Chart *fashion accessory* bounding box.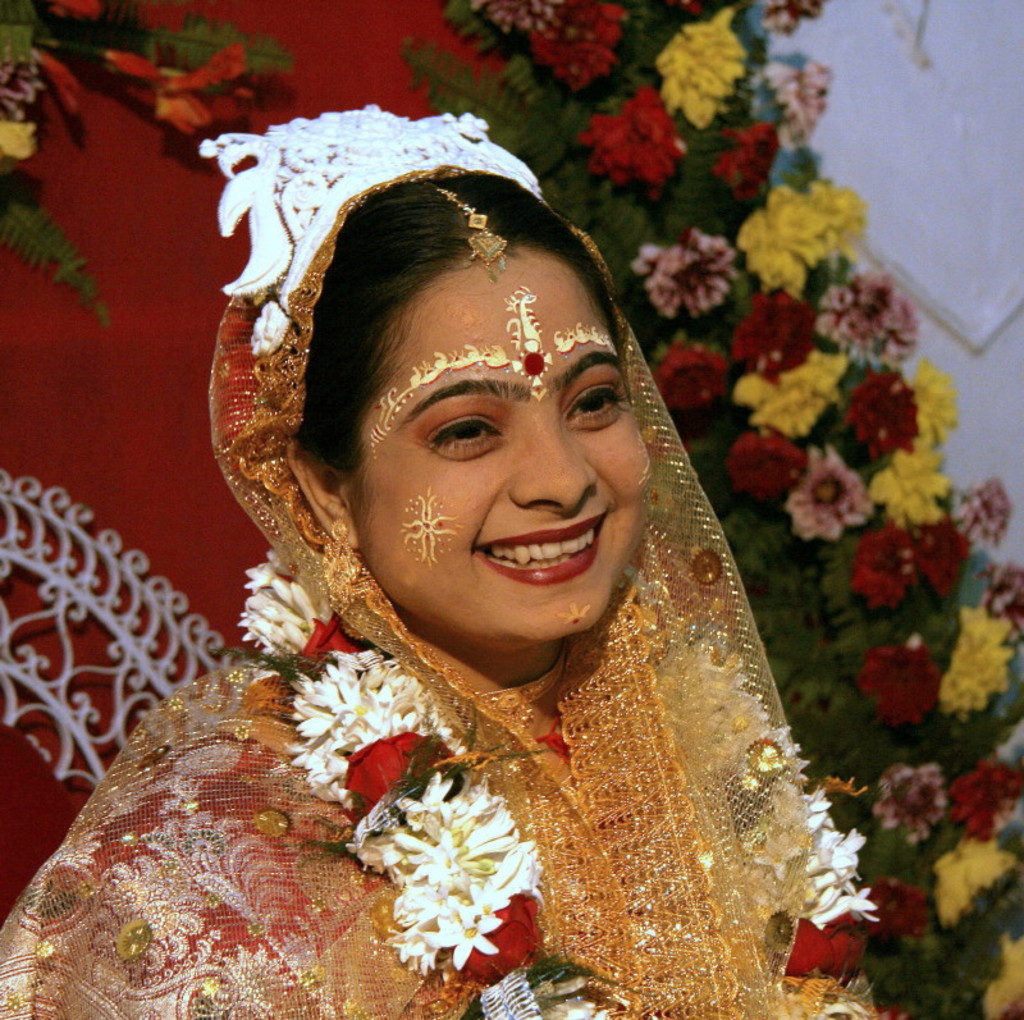
Charted: x1=463 y1=651 x2=571 y2=717.
